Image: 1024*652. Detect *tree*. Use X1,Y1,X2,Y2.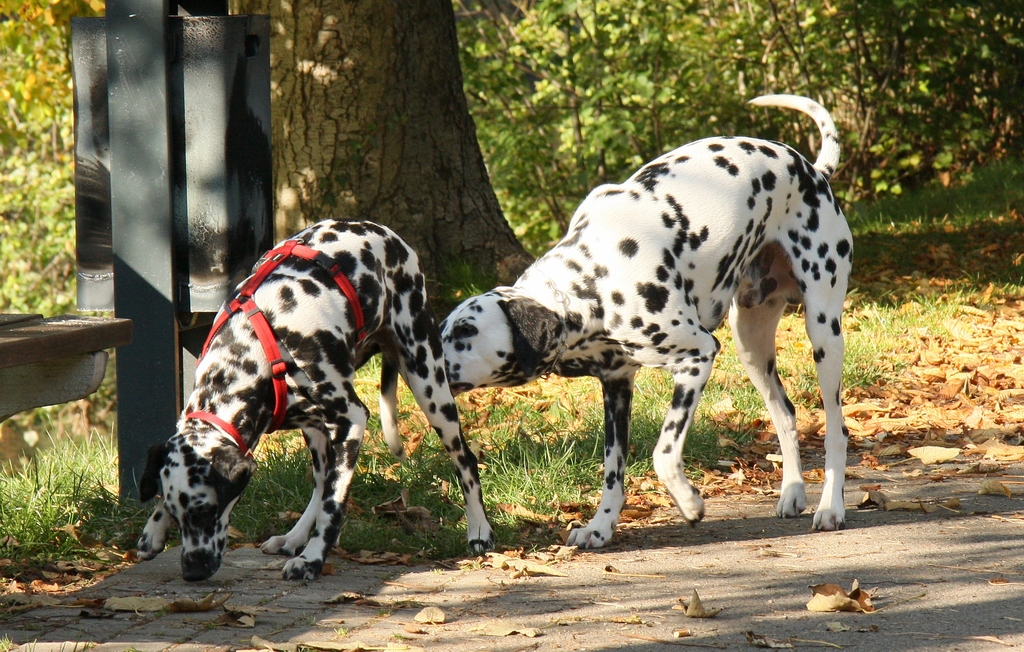
275,0,539,302.
